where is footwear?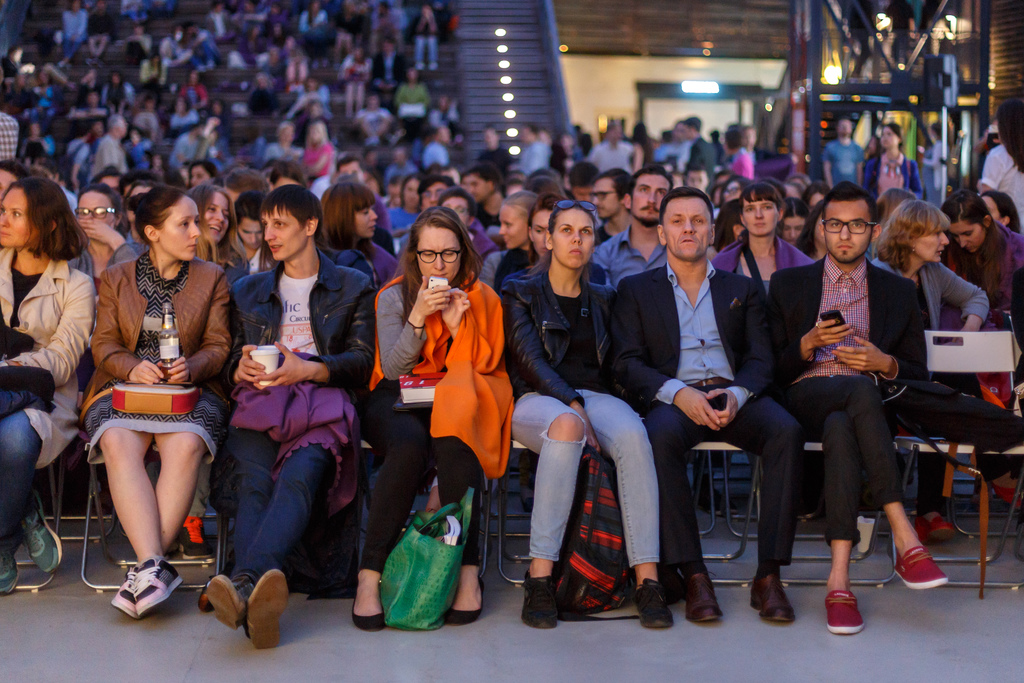
[919,520,953,548].
